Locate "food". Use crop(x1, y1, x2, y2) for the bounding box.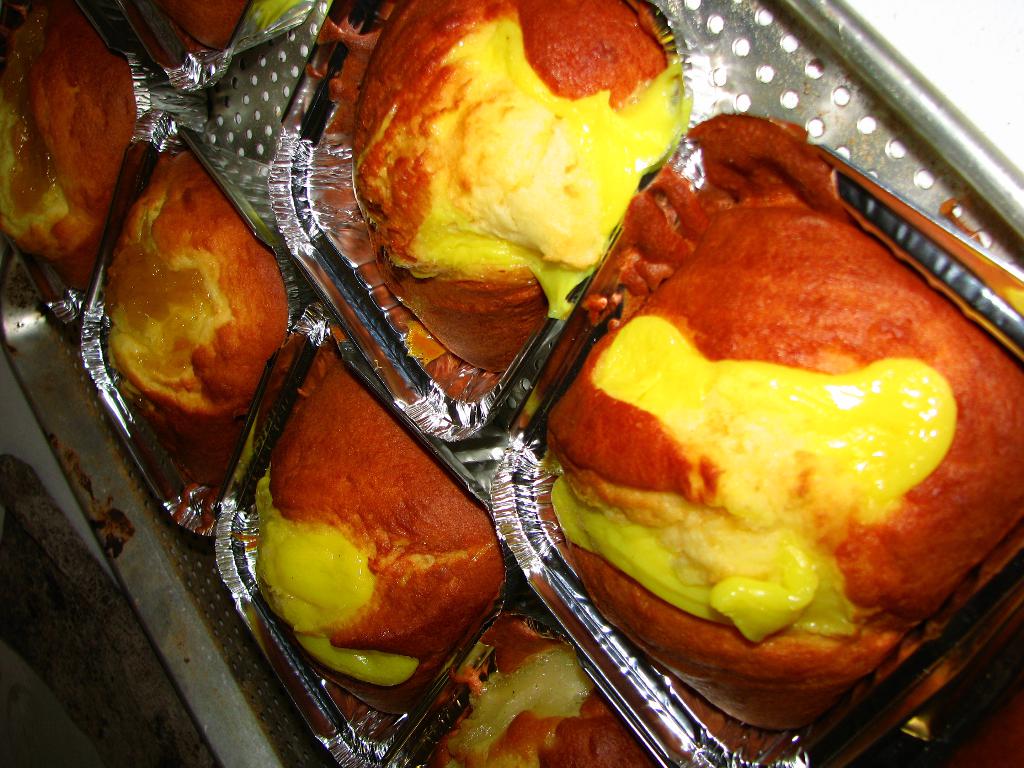
crop(247, 346, 500, 717).
